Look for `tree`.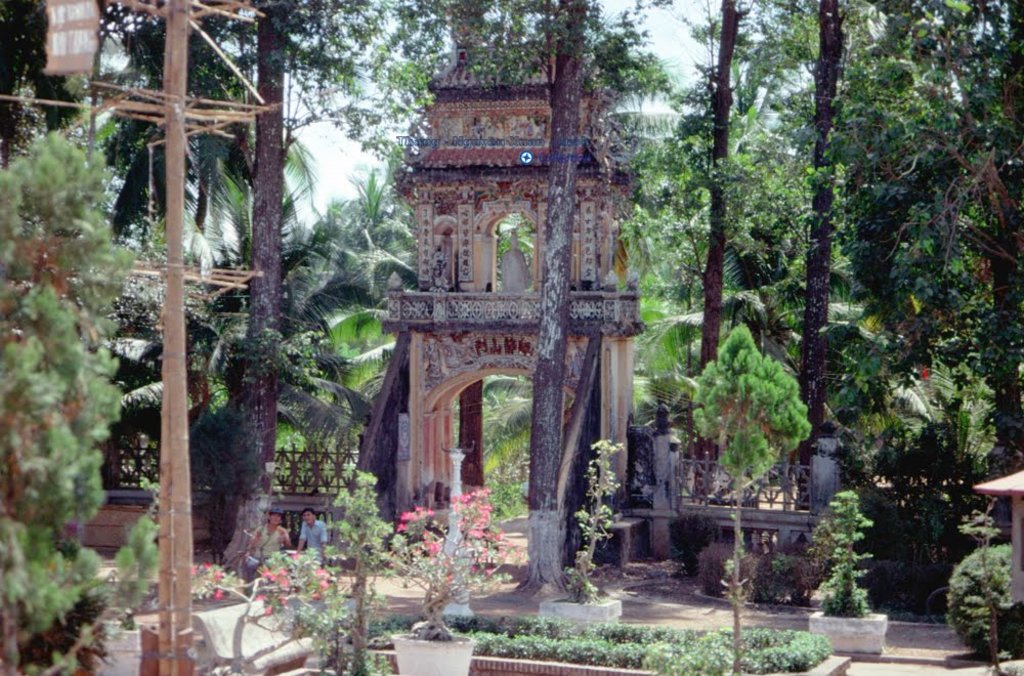
Found: 329,310,402,396.
